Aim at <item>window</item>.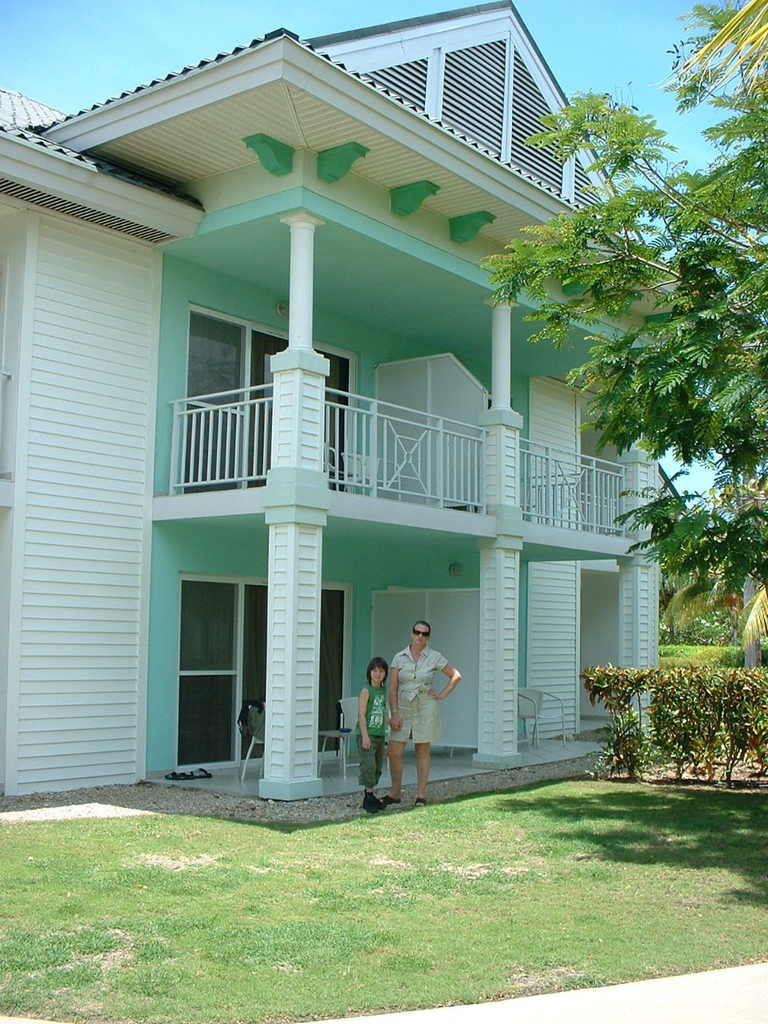
Aimed at select_region(171, 560, 249, 707).
